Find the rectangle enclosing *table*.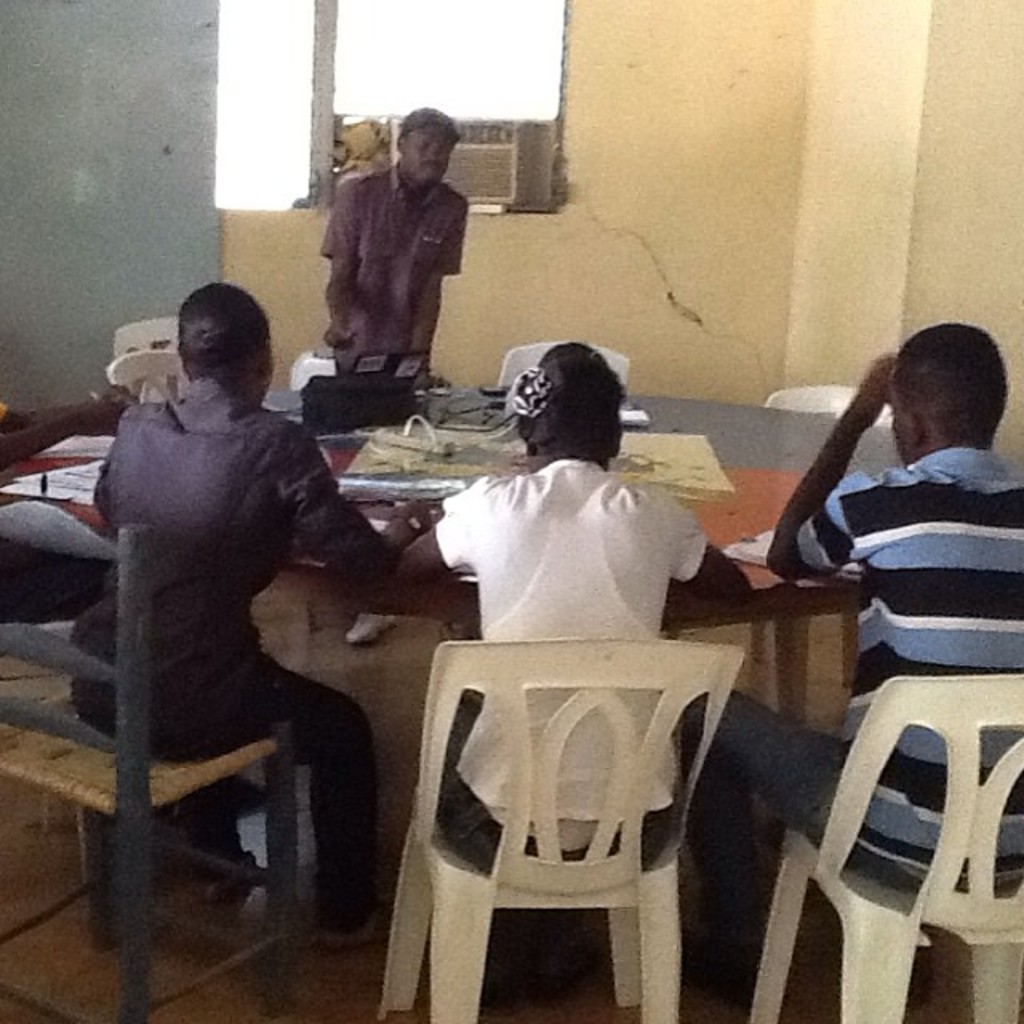
[left=0, top=386, right=891, bottom=731].
